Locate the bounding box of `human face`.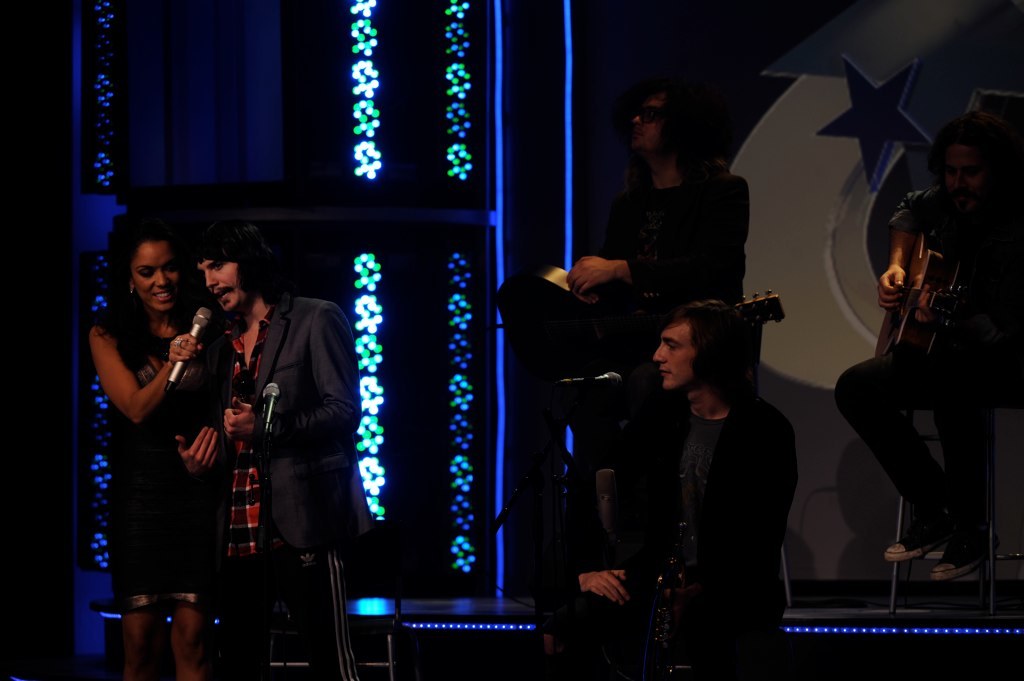
Bounding box: x1=132 y1=240 x2=182 y2=314.
